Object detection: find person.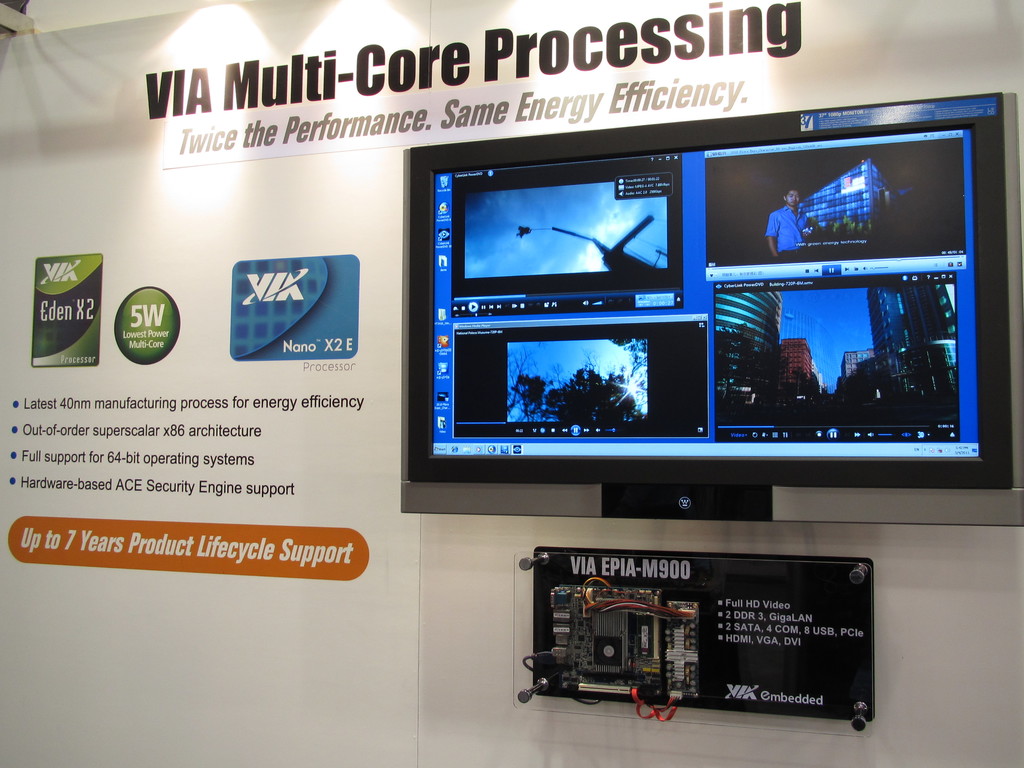
bbox=[767, 191, 807, 262].
